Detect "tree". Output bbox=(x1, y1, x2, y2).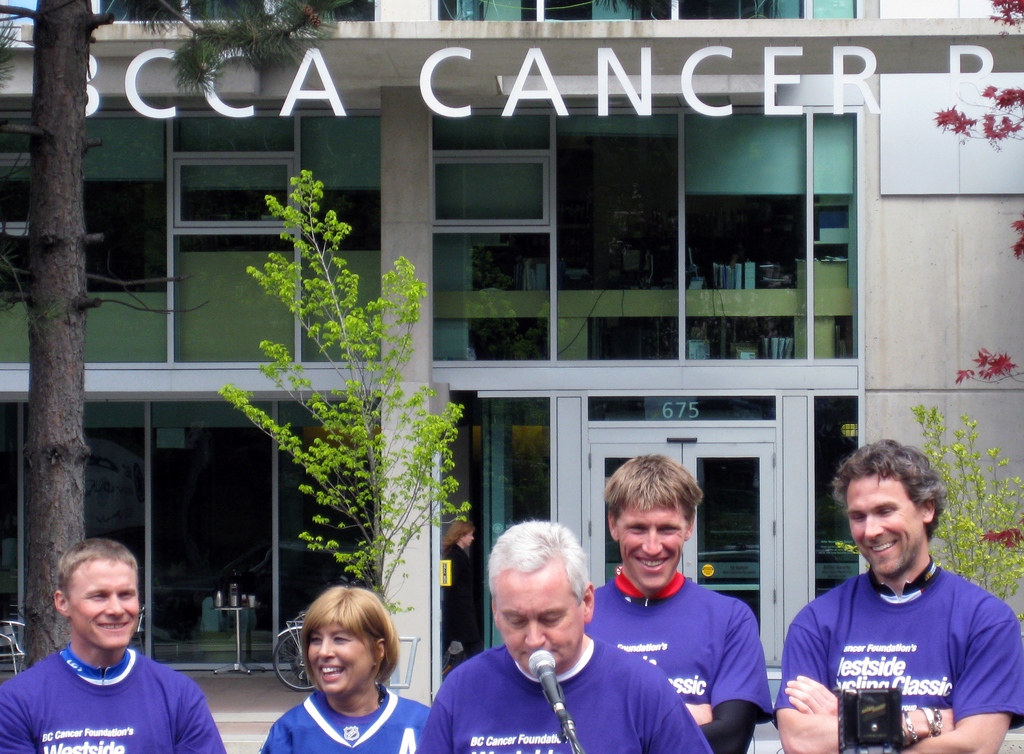
bbox=(221, 158, 480, 626).
